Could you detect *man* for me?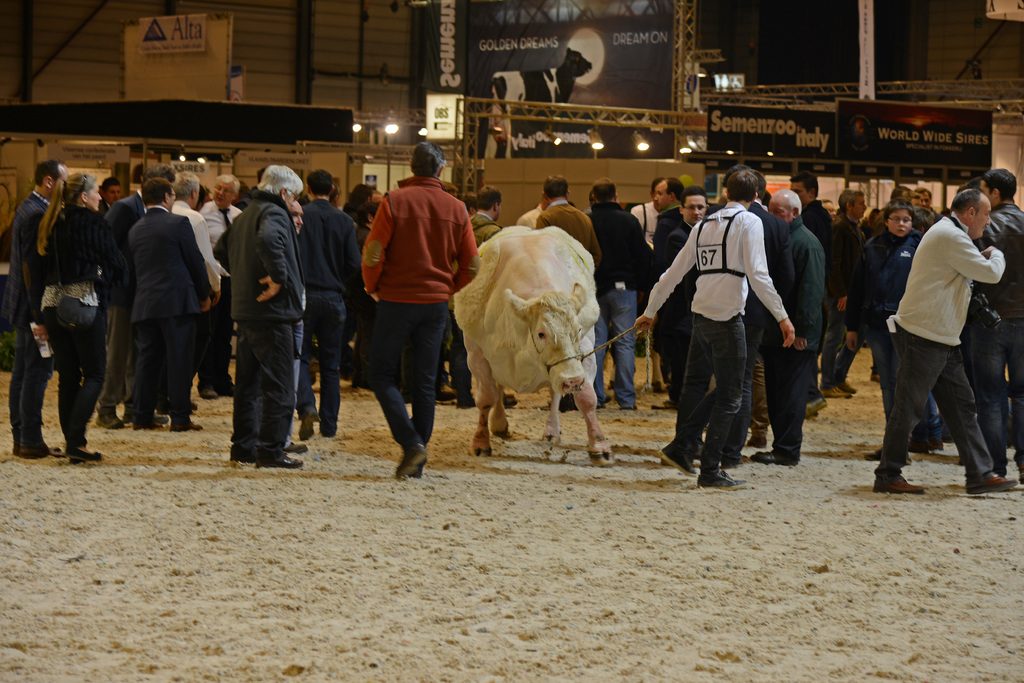
Detection result: l=664, t=187, r=715, b=405.
